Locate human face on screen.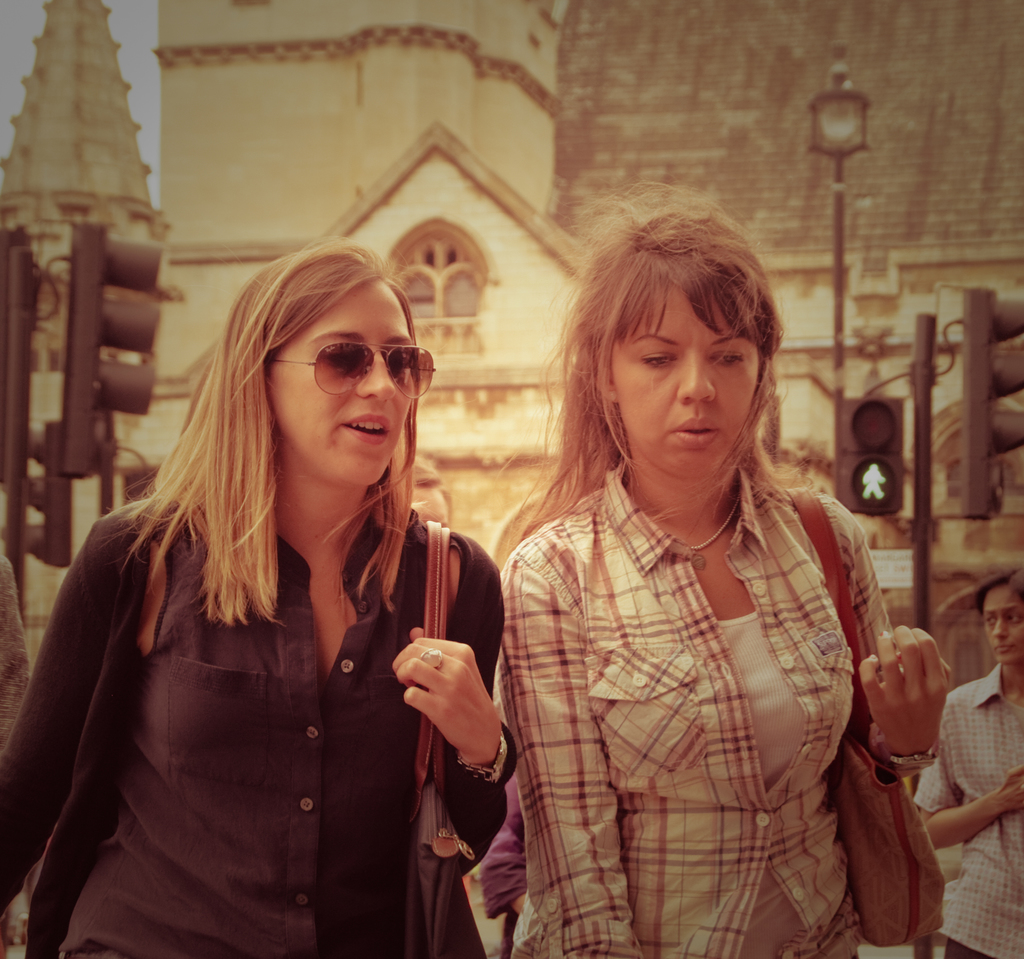
On screen at region(615, 287, 760, 480).
